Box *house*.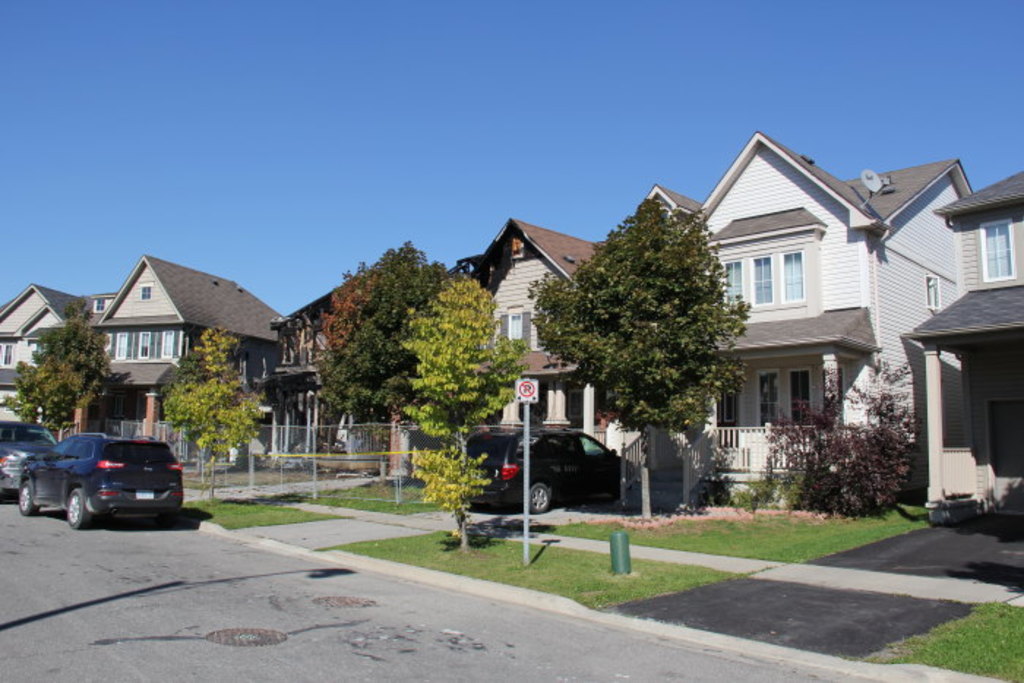
<box>78,253,285,443</box>.
